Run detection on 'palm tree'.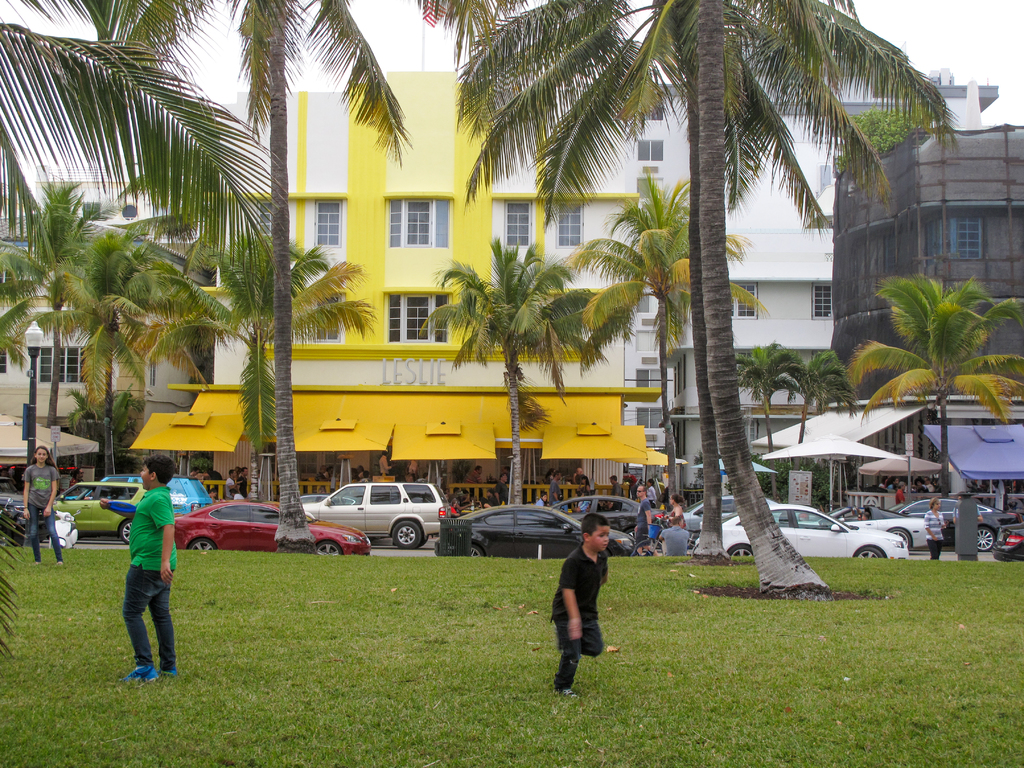
Result: 84:234:257:457.
